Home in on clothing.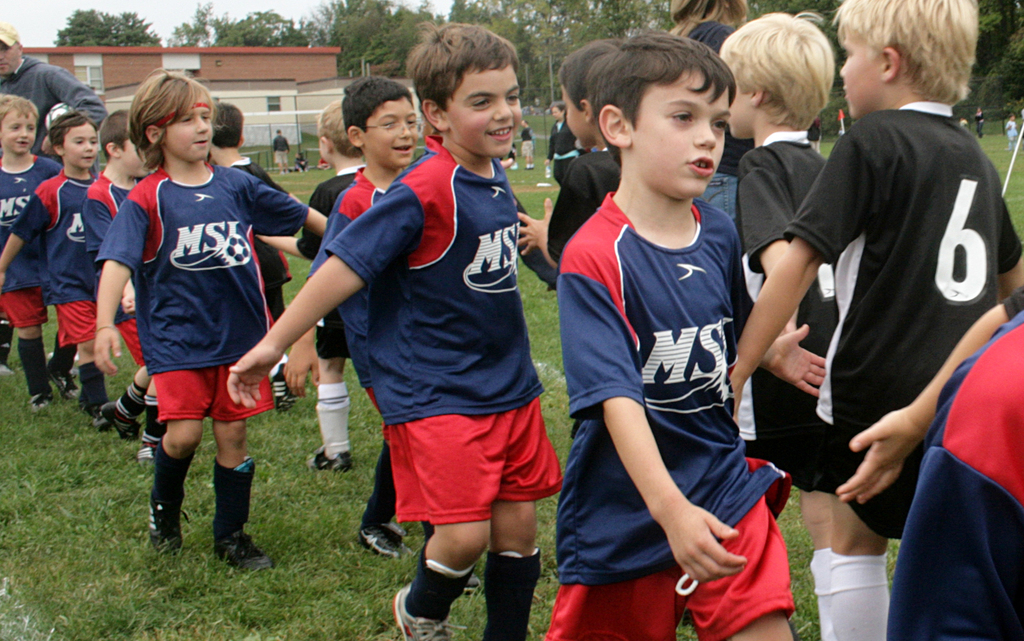
Homed in at bbox=(515, 128, 534, 161).
